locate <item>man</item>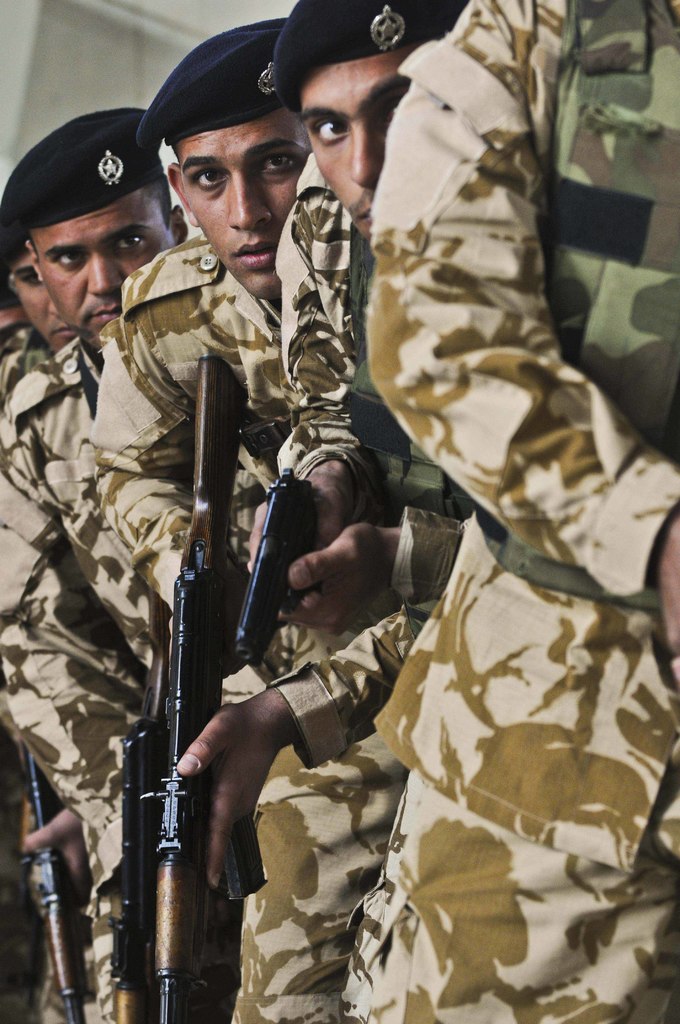
{"x1": 268, "y1": 0, "x2": 457, "y2": 1021}
